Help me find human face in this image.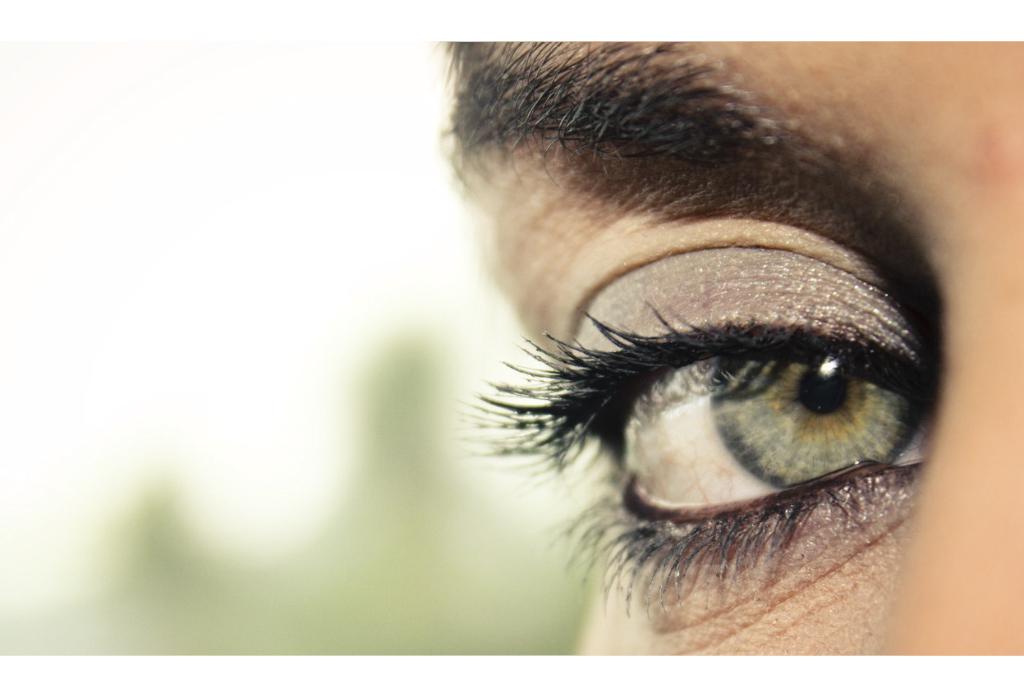
Found it: rect(440, 44, 1023, 655).
